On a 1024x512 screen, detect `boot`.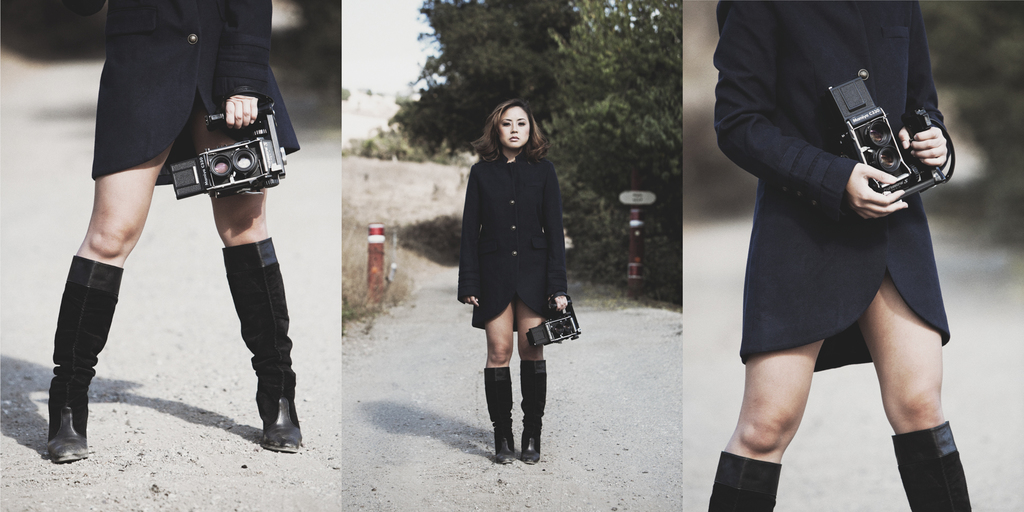
l=225, t=234, r=300, b=456.
